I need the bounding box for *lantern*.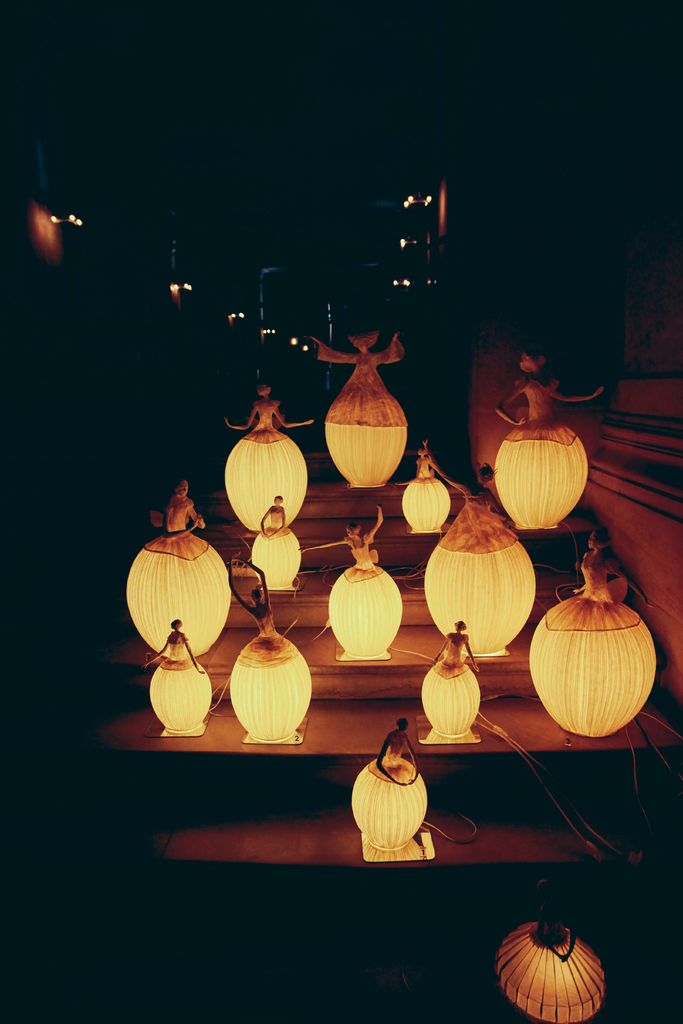
Here it is: region(124, 480, 230, 660).
